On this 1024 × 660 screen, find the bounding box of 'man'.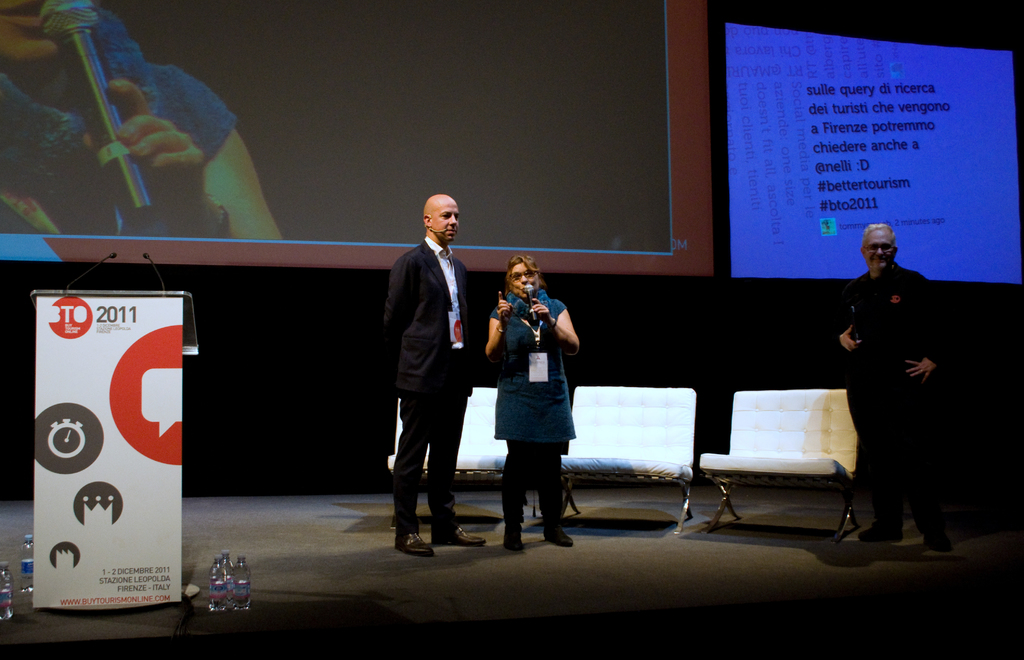
Bounding box: bbox=(840, 219, 955, 546).
